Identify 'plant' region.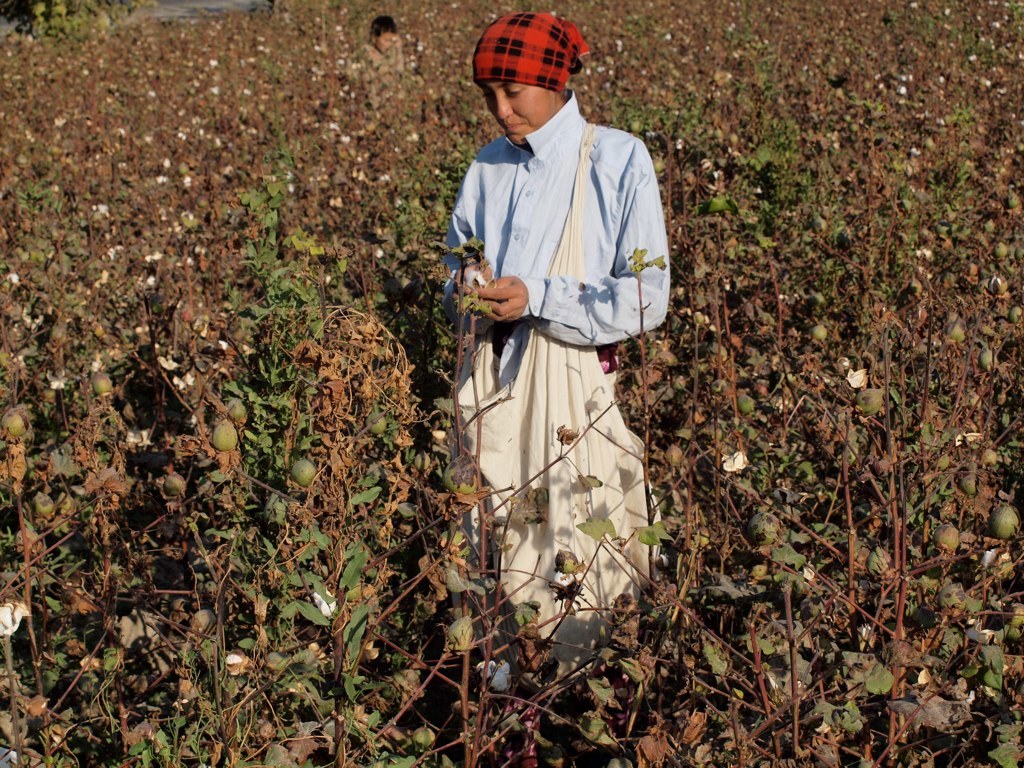
Region: region(13, 0, 152, 36).
